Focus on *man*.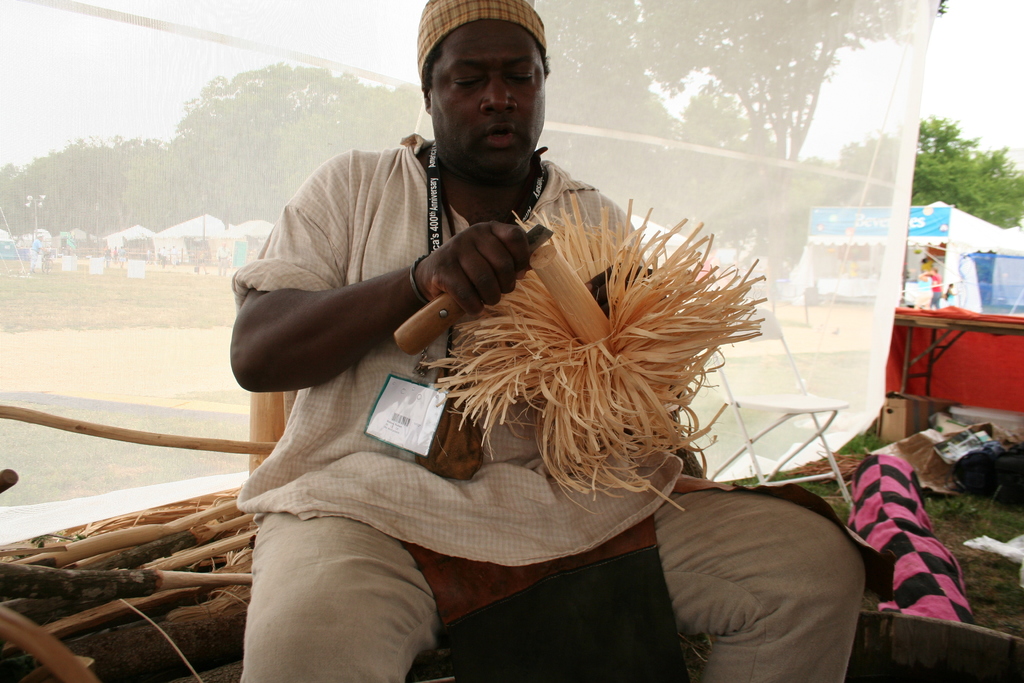
Focused at [x1=917, y1=268, x2=941, y2=309].
